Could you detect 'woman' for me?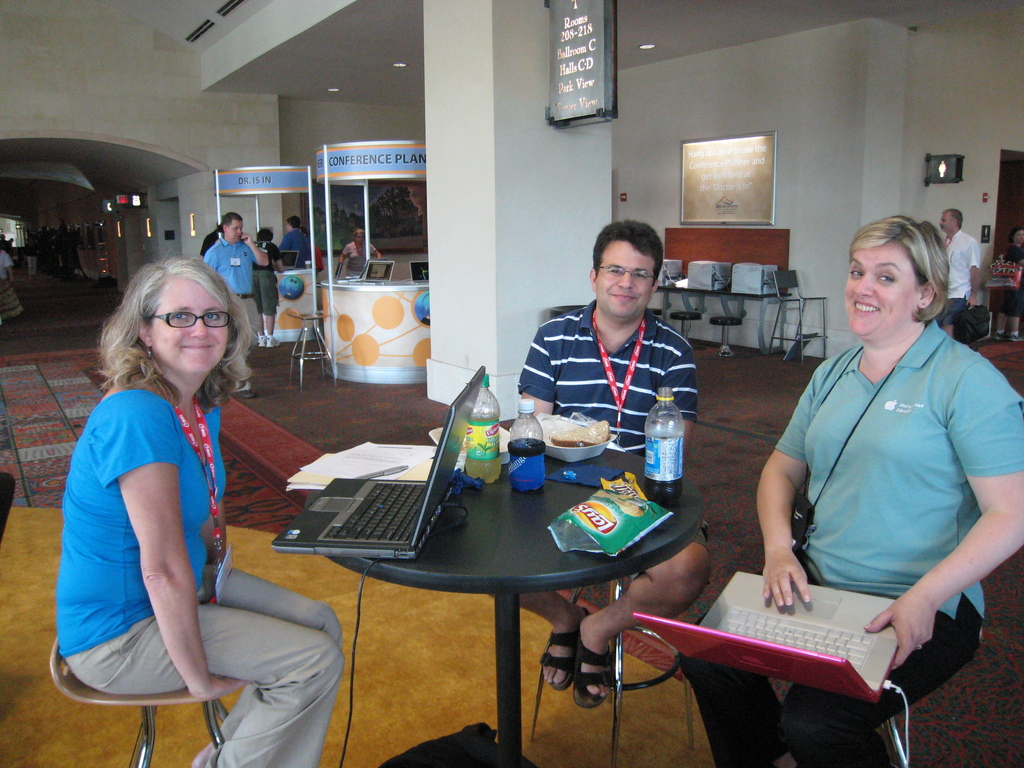
Detection result: [x1=255, y1=231, x2=283, y2=345].
